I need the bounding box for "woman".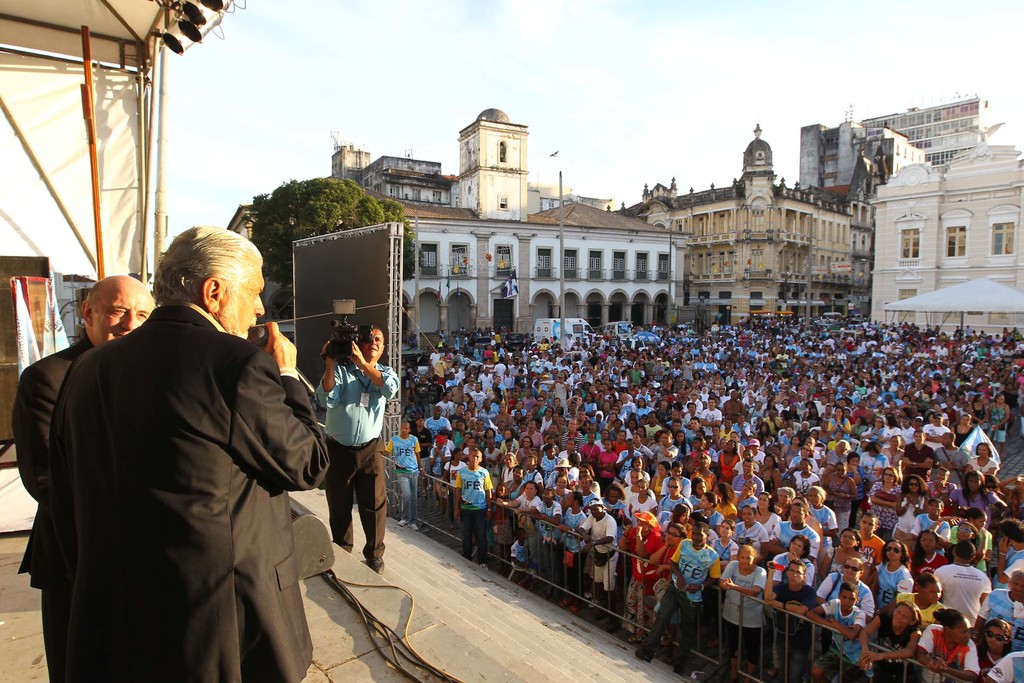
Here it is: [x1=717, y1=438, x2=740, y2=480].
